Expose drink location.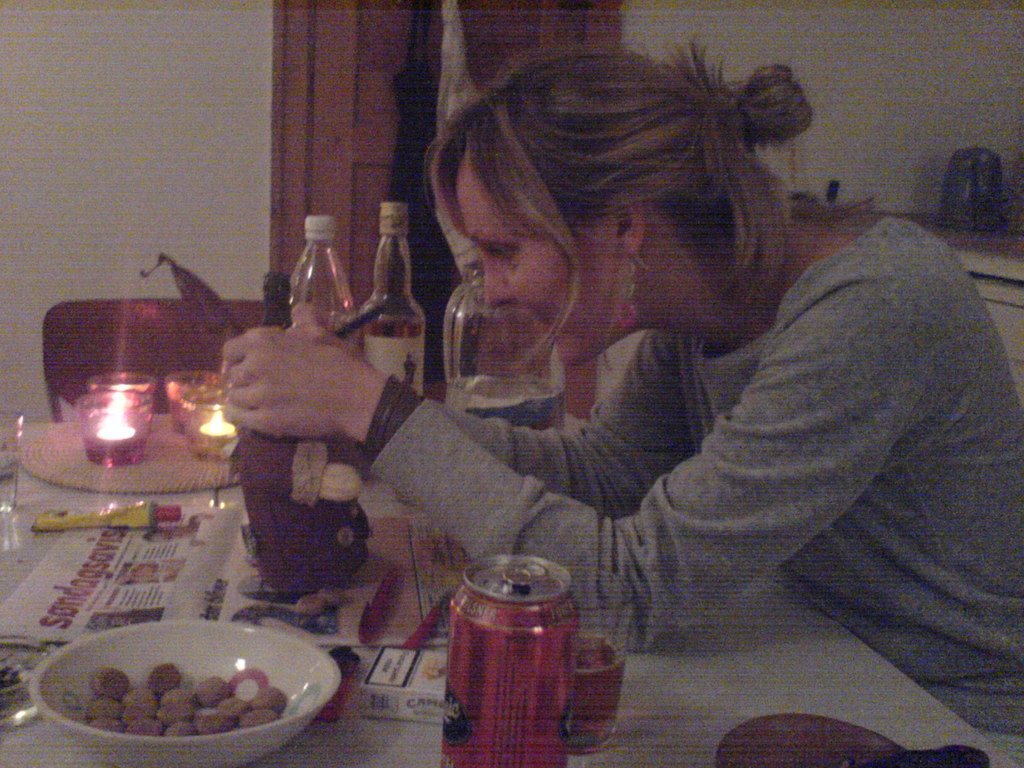
Exposed at [left=353, top=316, right=419, bottom=395].
